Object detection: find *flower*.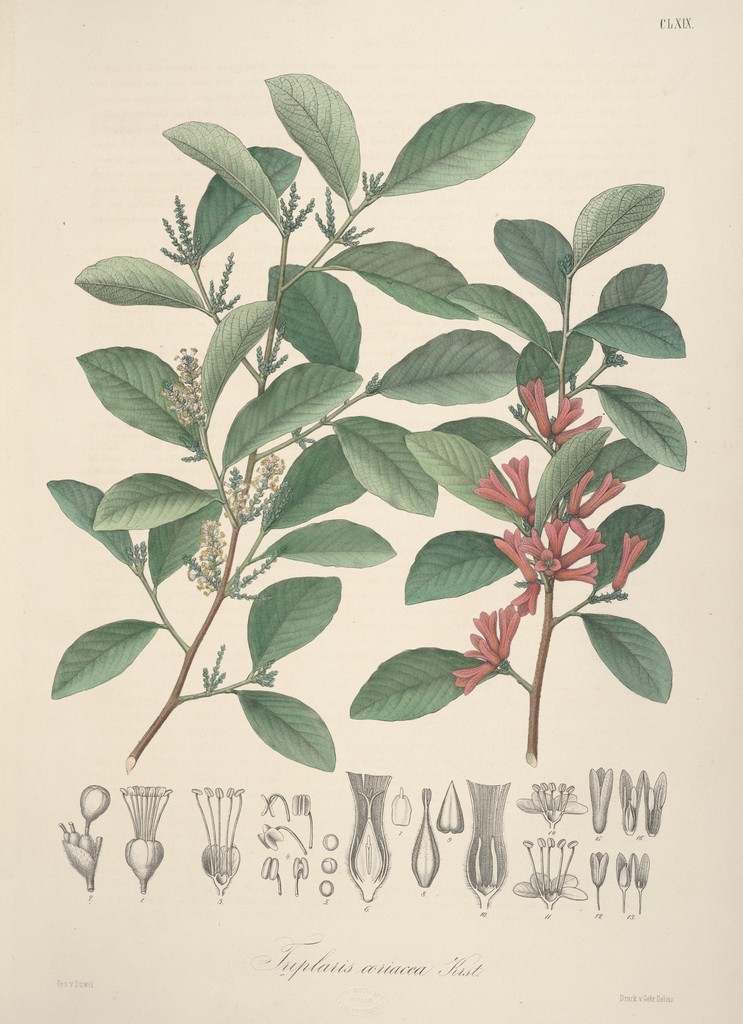
detection(543, 516, 565, 555).
